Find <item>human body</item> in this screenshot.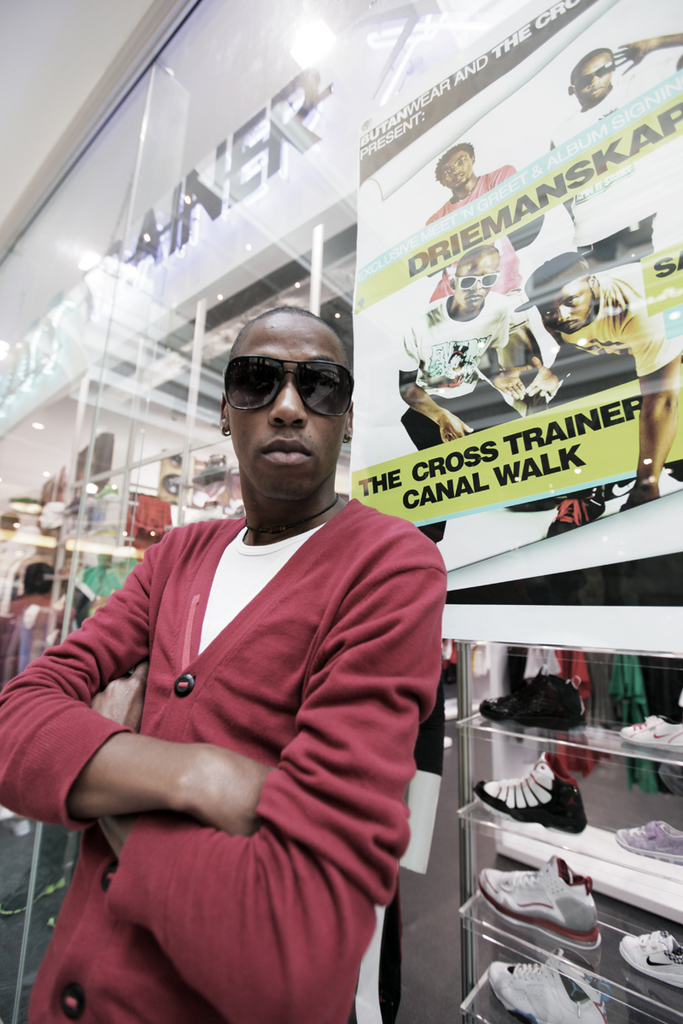
The bounding box for <item>human body</item> is l=569, t=38, r=682, b=113.
